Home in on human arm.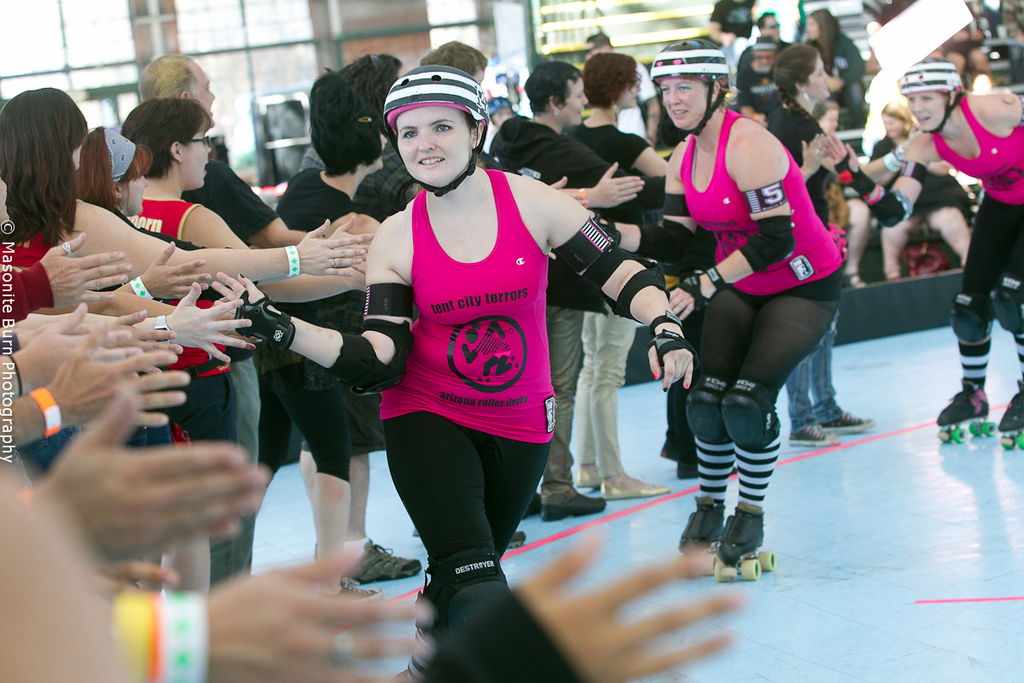
Homed in at detection(28, 382, 276, 567).
